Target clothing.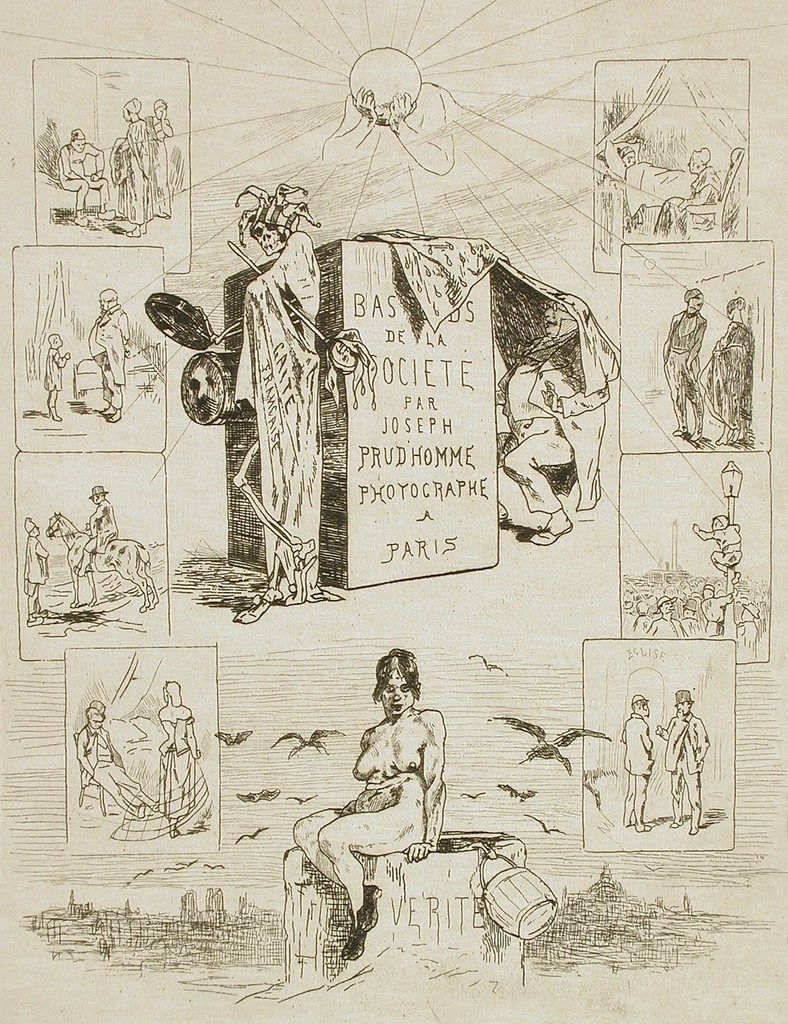
Target region: <region>652, 164, 719, 234</region>.
